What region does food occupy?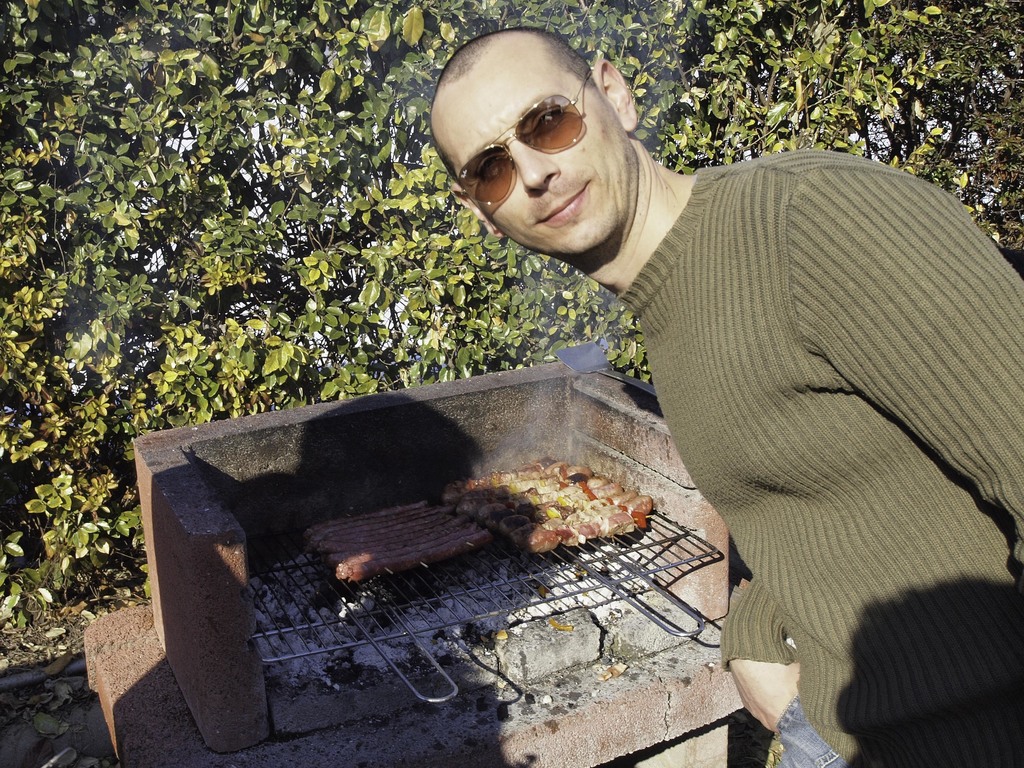
x1=303, y1=497, x2=493, y2=586.
